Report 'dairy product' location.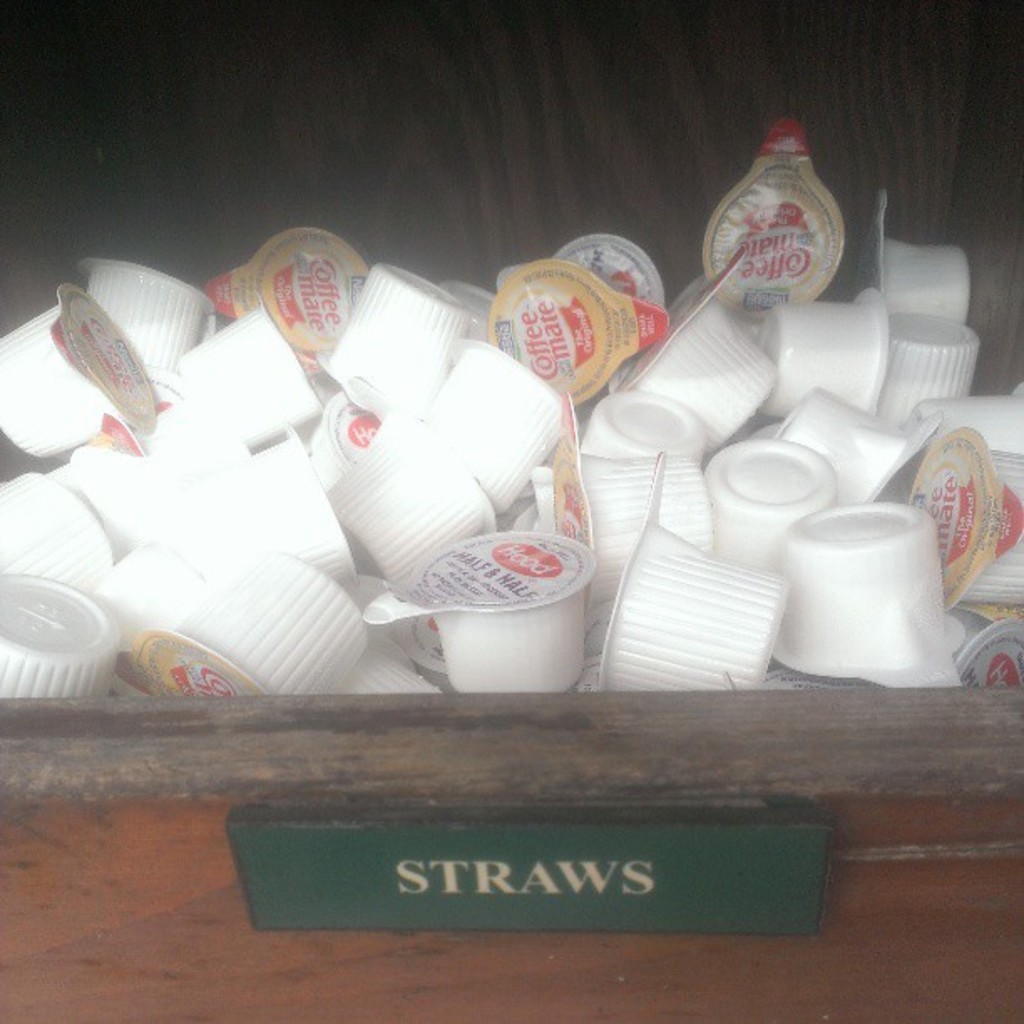
Report: bbox=(497, 263, 661, 393).
